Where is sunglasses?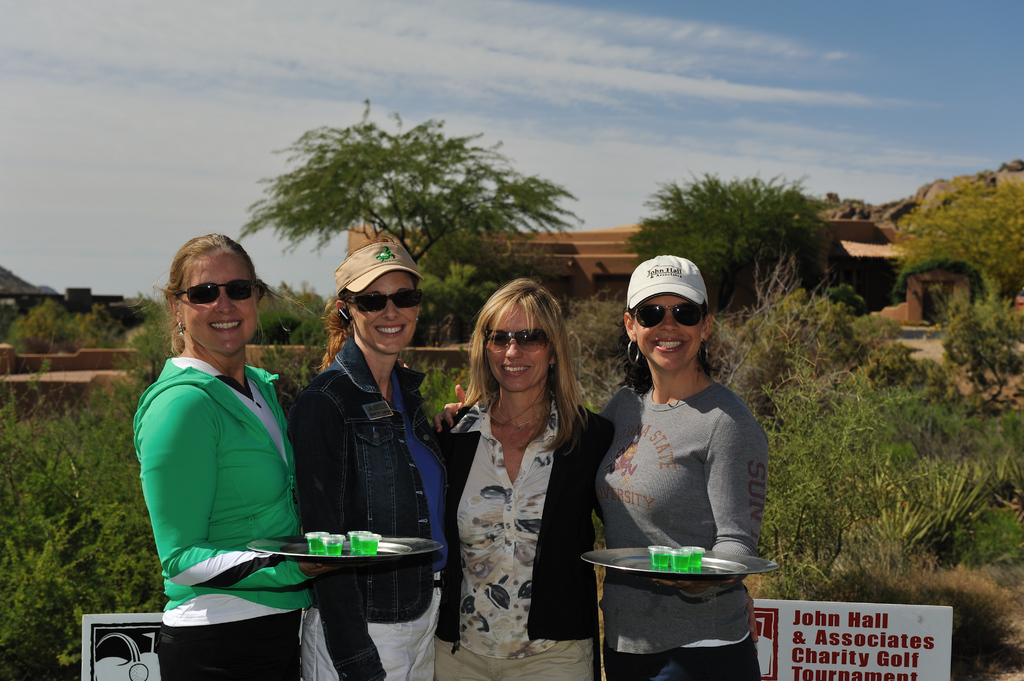
x1=174, y1=280, x2=254, y2=305.
